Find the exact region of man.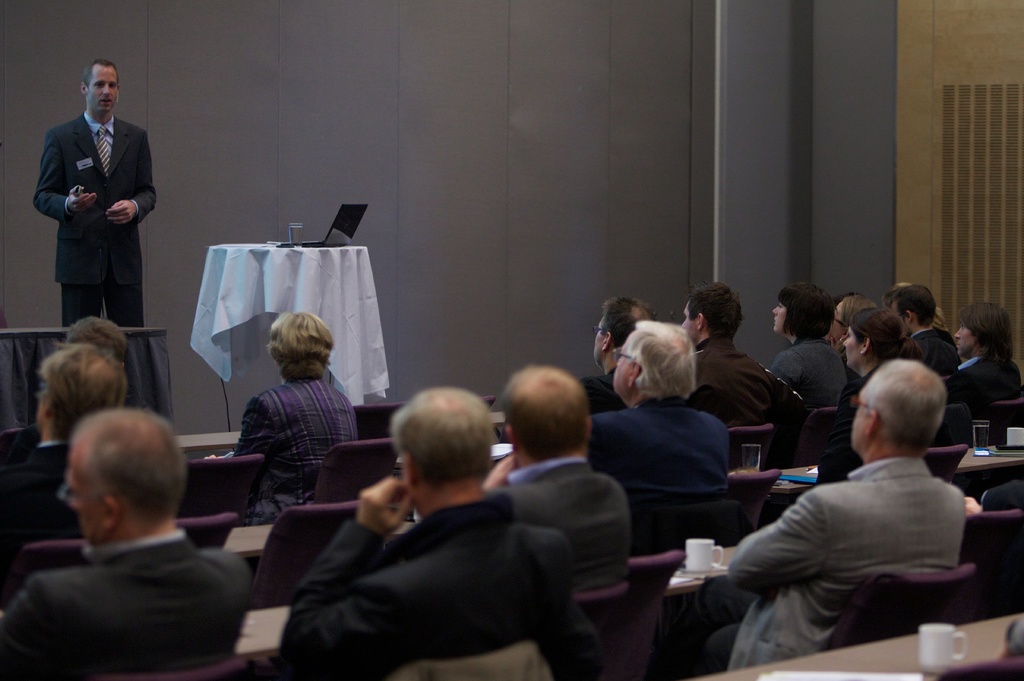
Exact region: region(31, 56, 163, 329).
